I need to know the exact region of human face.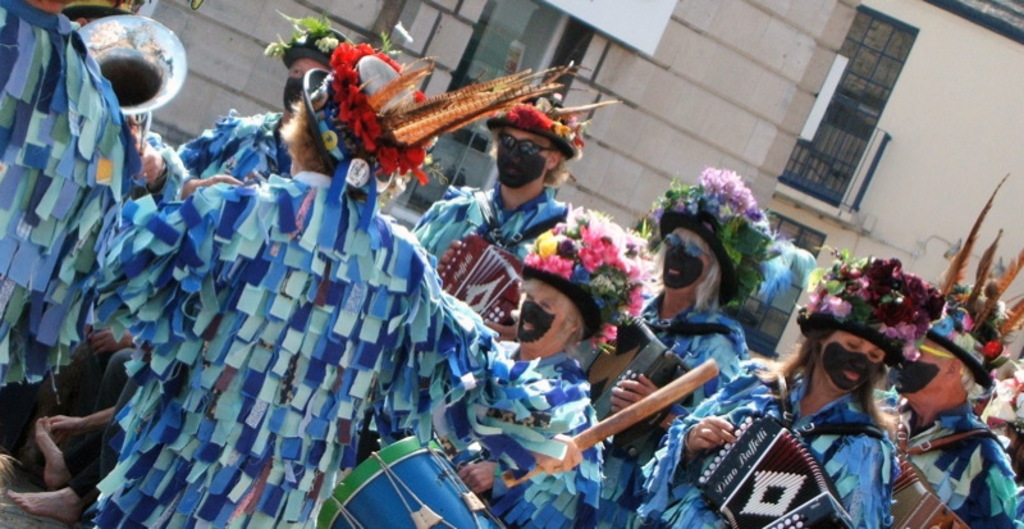
Region: crop(896, 337, 945, 406).
